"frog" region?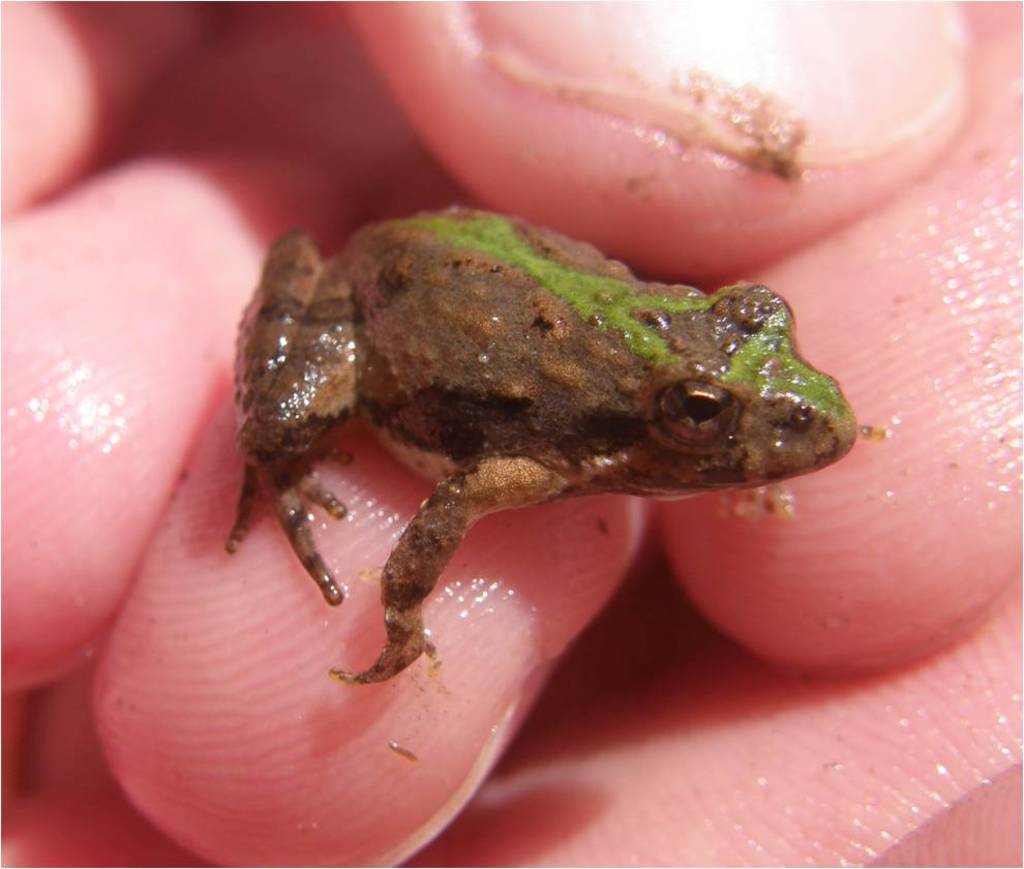
223, 203, 890, 685
